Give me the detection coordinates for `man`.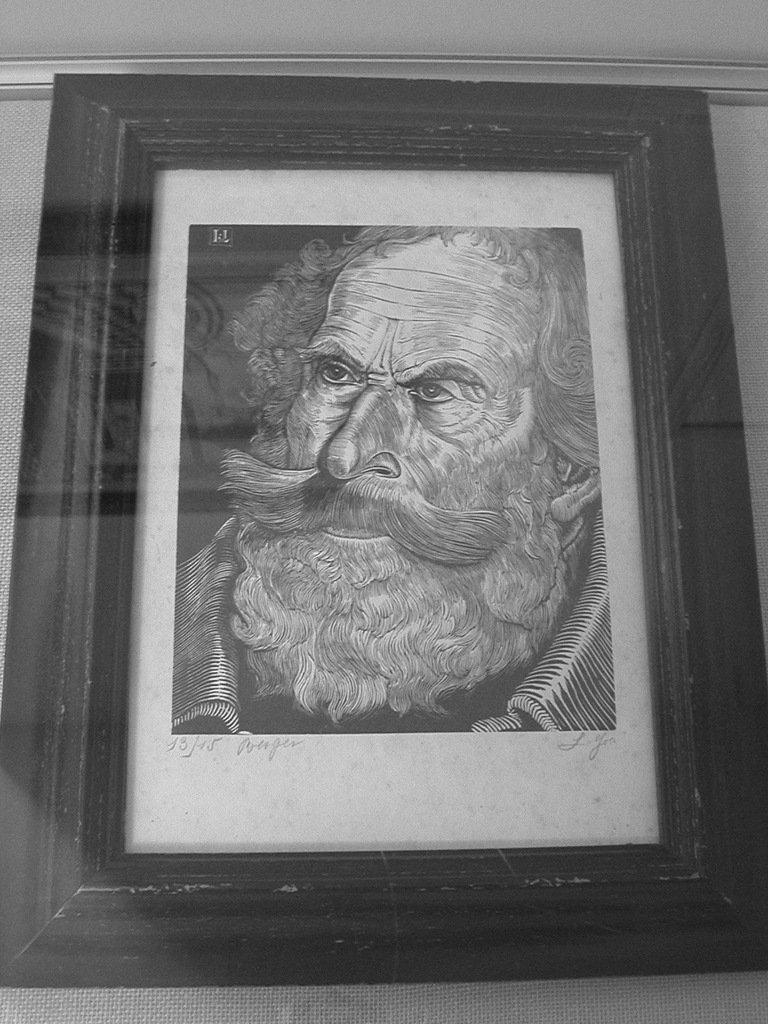
{"x1": 156, "y1": 230, "x2": 630, "y2": 737}.
